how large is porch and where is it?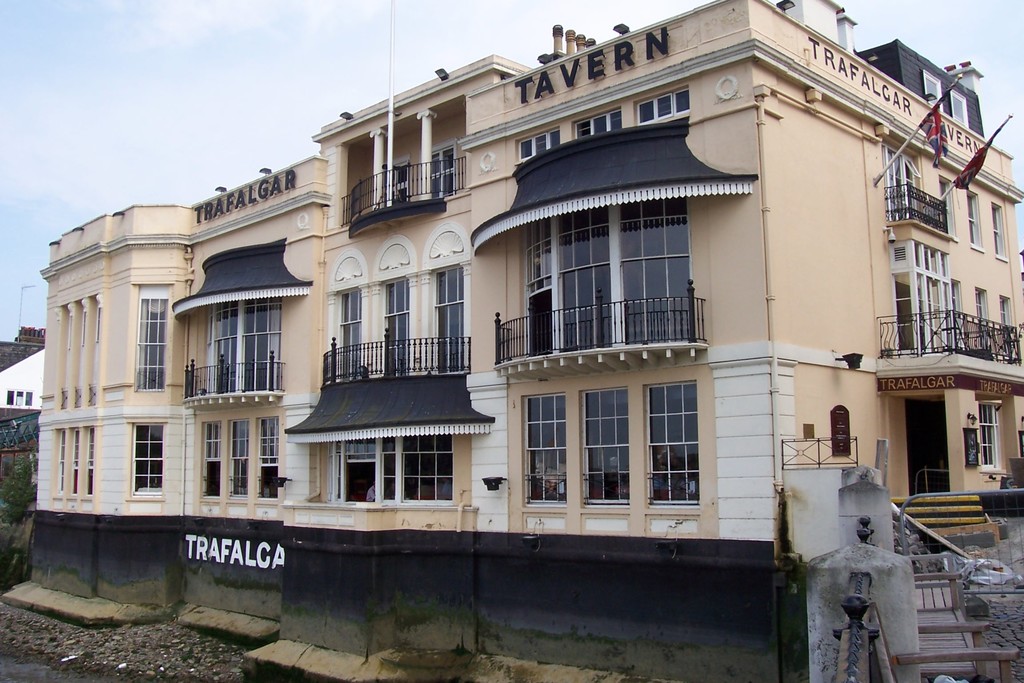
Bounding box: 178 343 282 393.
